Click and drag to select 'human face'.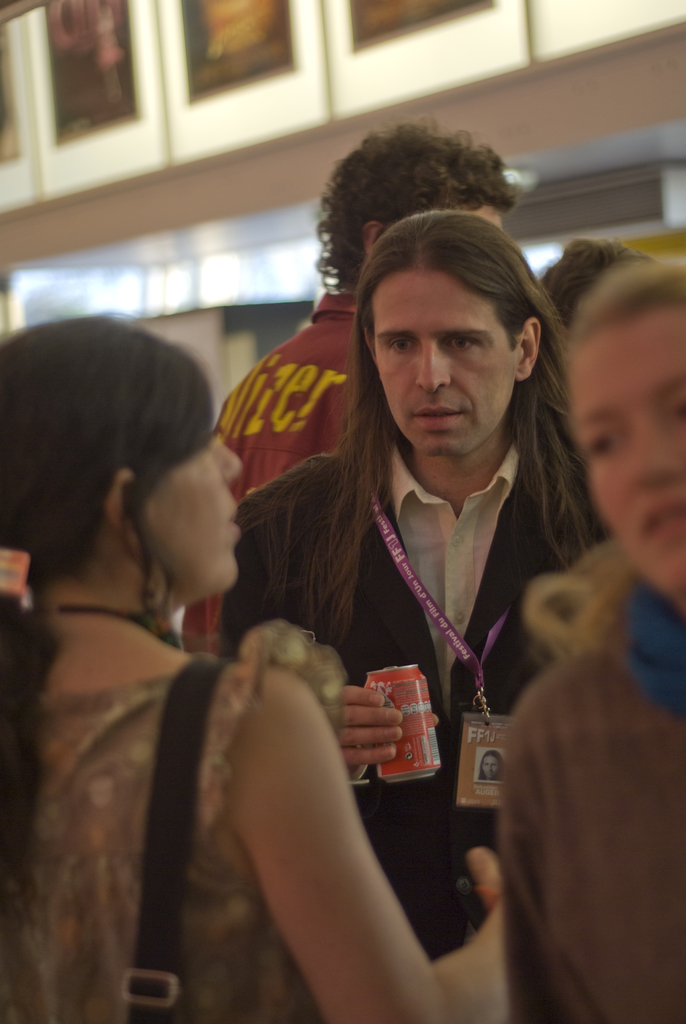
Selection: crop(570, 308, 685, 597).
